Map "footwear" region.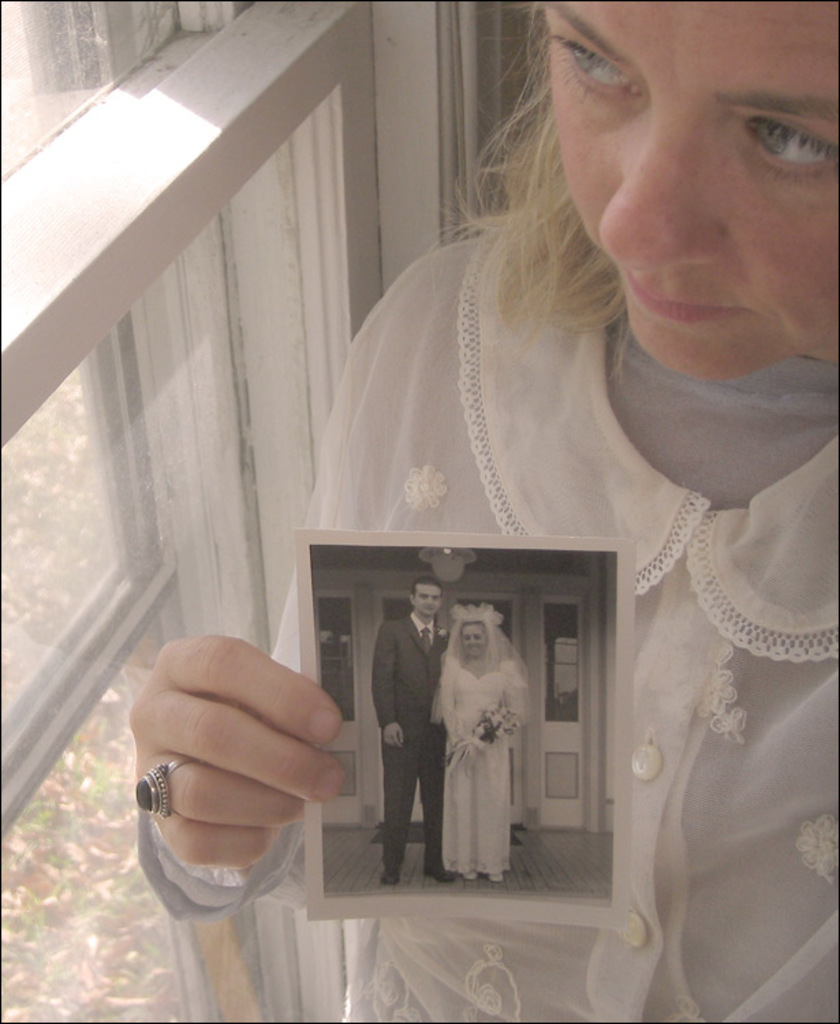
Mapped to [485,868,503,883].
